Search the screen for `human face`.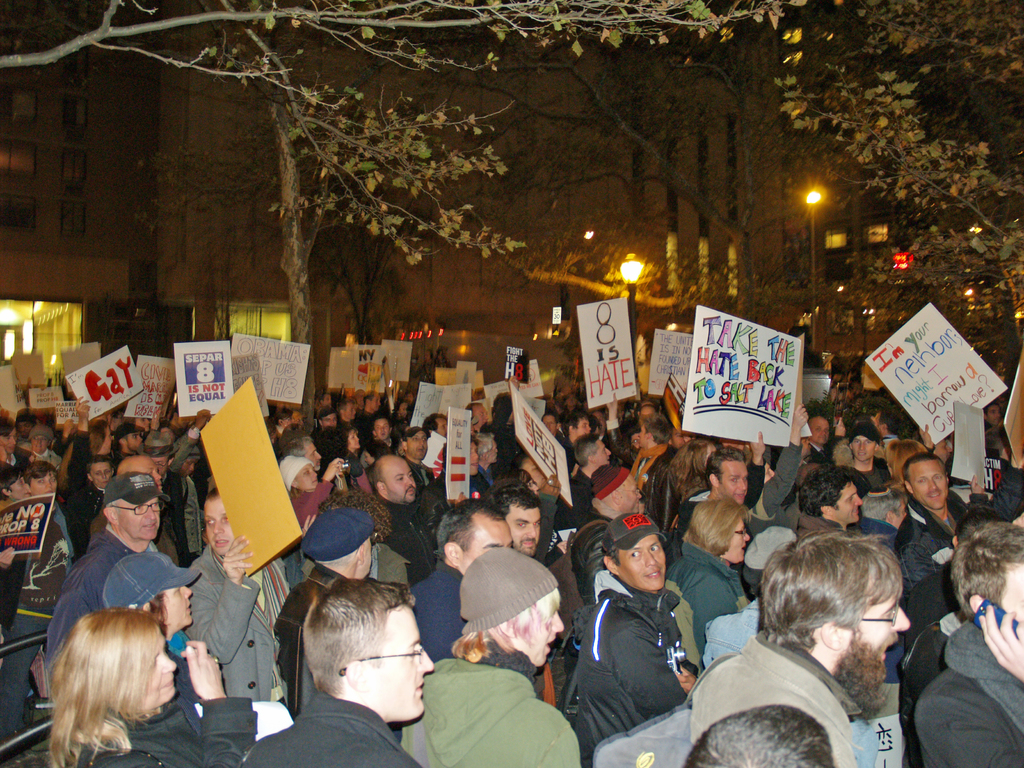
Found at 376, 420, 391, 438.
